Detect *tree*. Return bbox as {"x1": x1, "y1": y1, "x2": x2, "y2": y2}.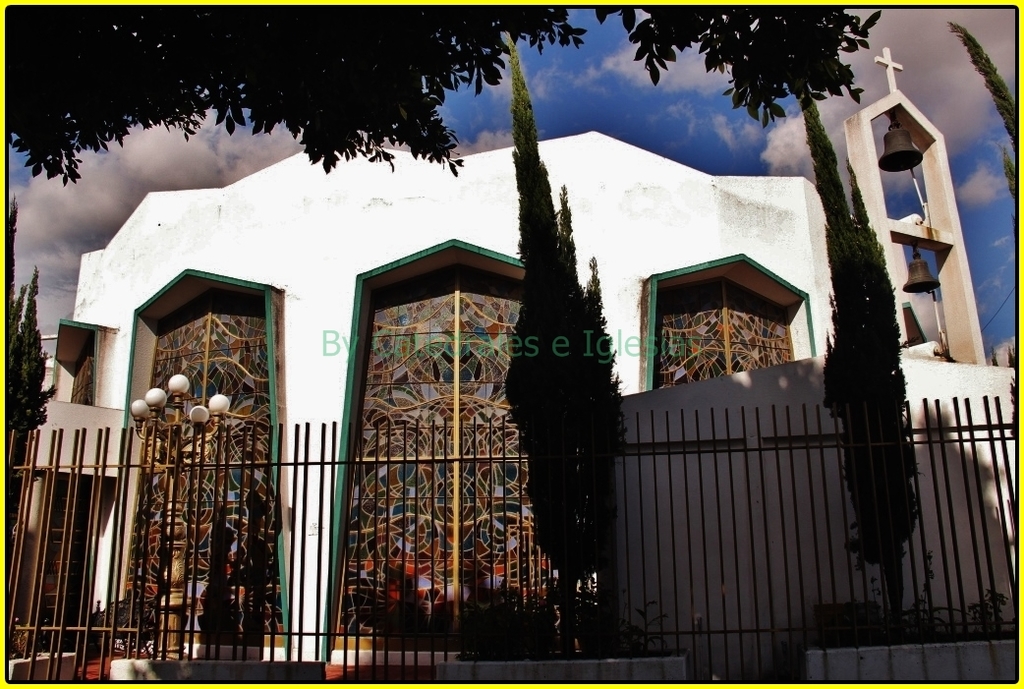
{"x1": 1, "y1": 189, "x2": 65, "y2": 600}.
